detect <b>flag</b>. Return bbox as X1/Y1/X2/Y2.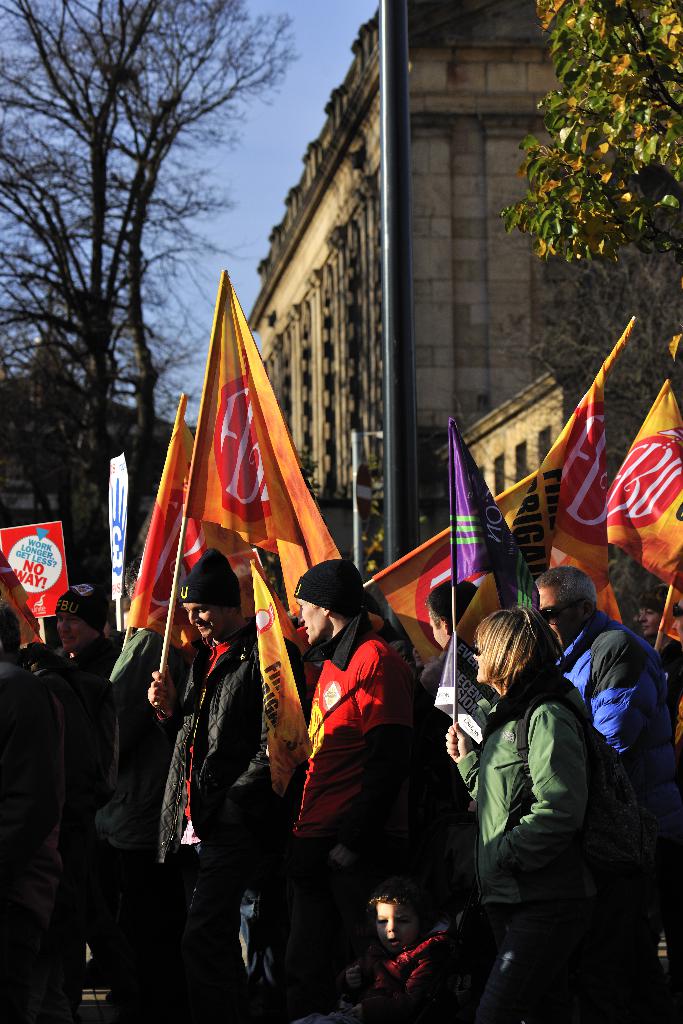
109/381/279/671.
